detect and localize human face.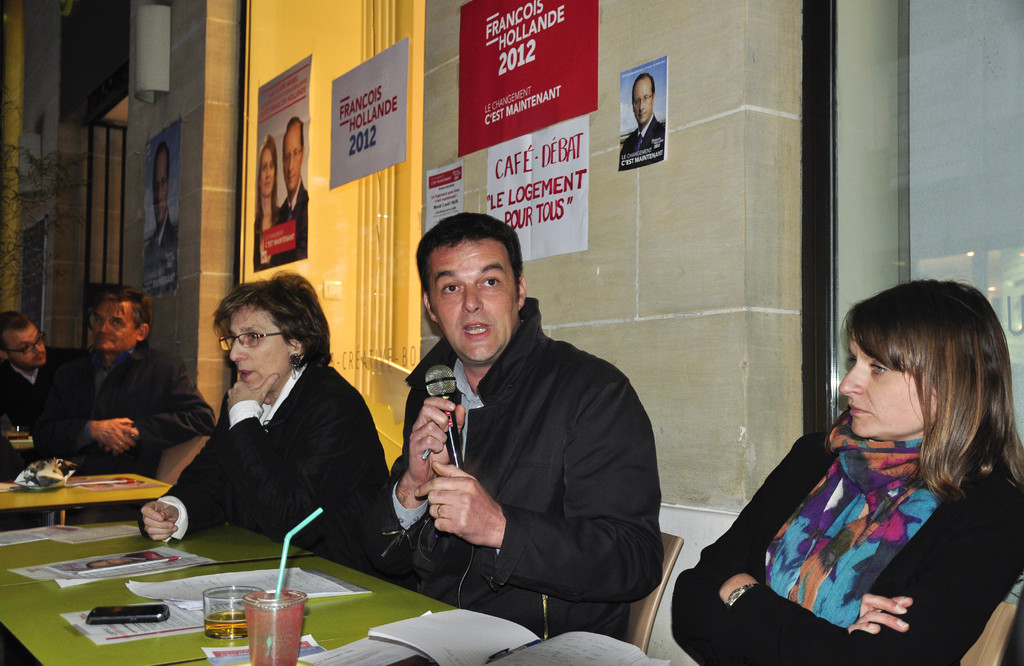
Localized at 152:150:166:223.
